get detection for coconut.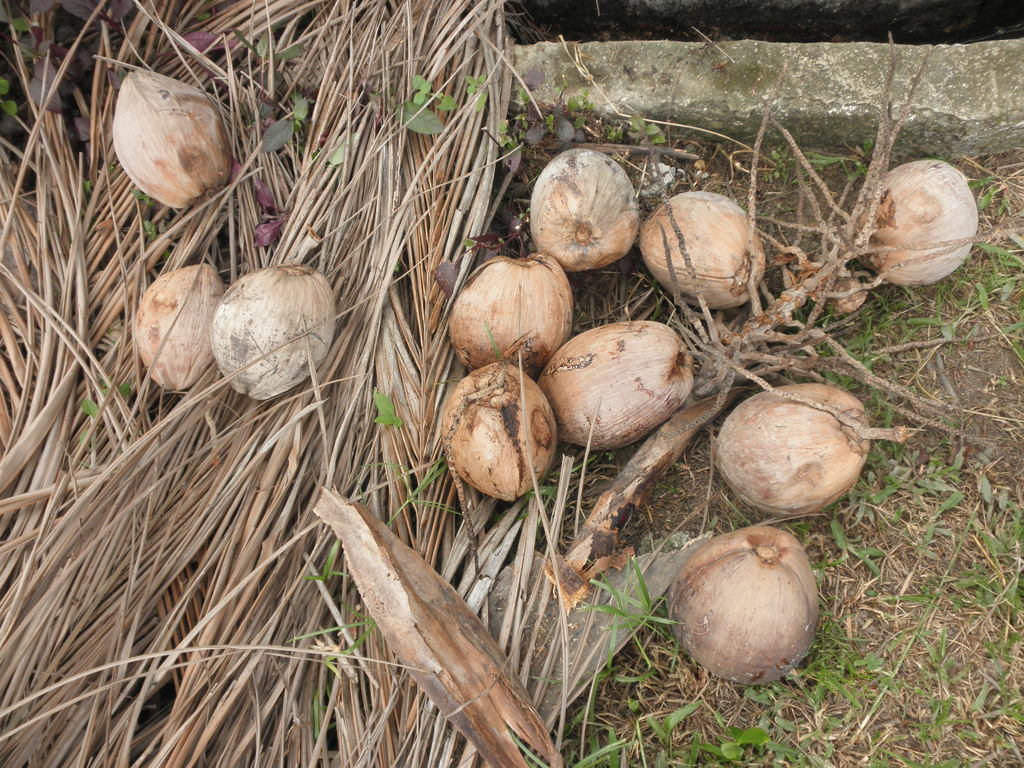
Detection: <bbox>639, 191, 767, 311</bbox>.
